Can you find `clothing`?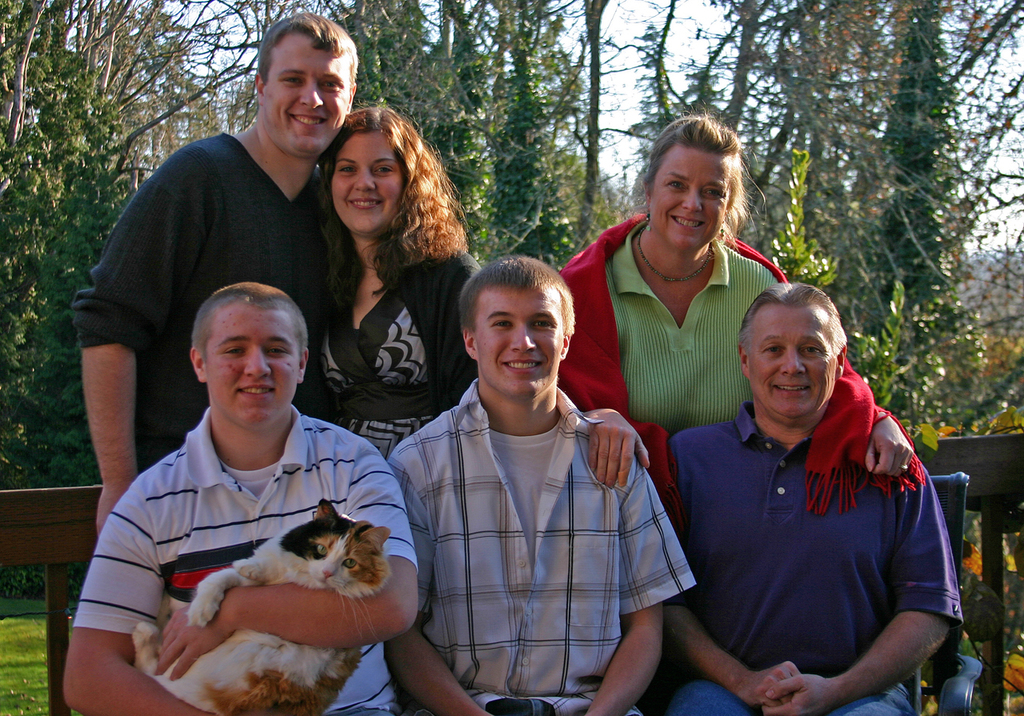
Yes, bounding box: bbox=[75, 400, 432, 715].
